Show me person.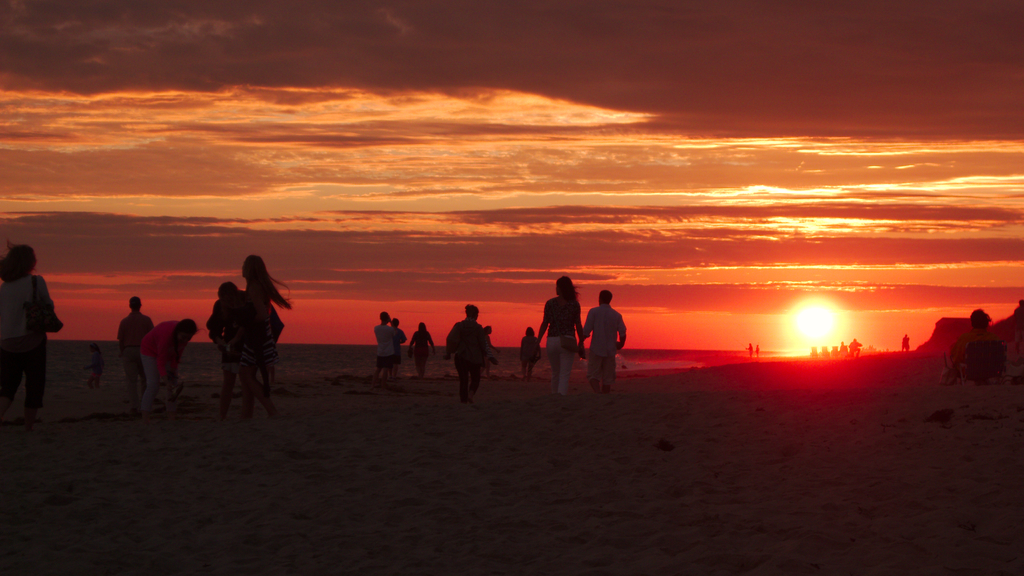
person is here: left=899, top=333, right=909, bottom=355.
